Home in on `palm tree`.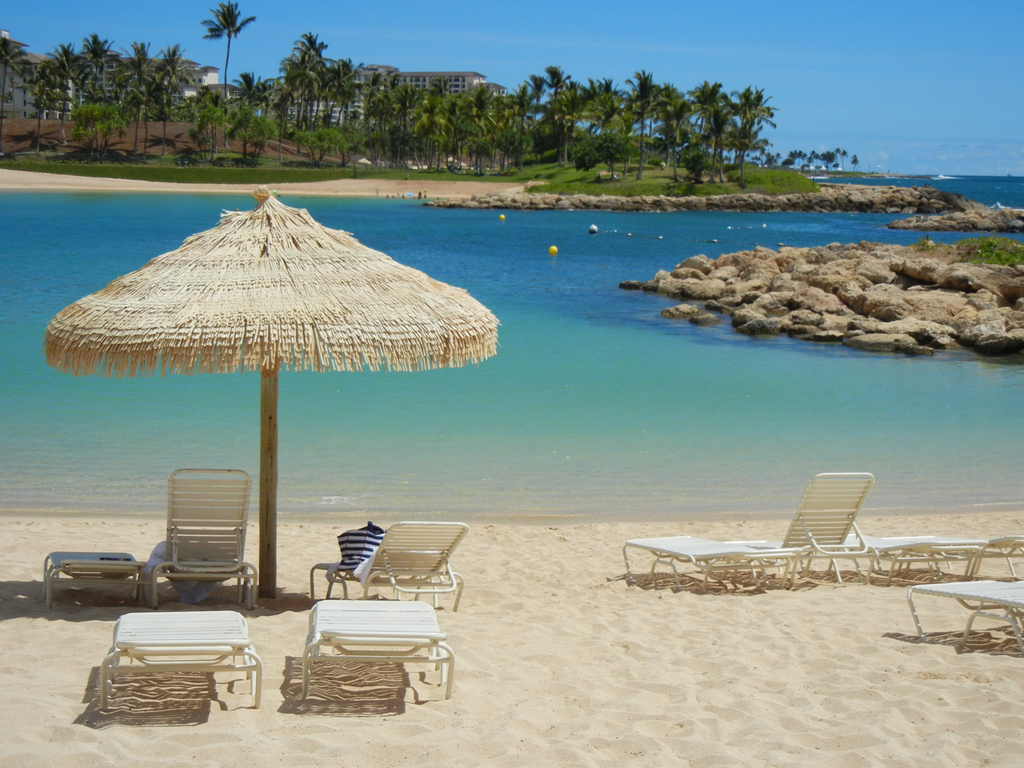
Homed in at (x1=198, y1=13, x2=258, y2=98).
